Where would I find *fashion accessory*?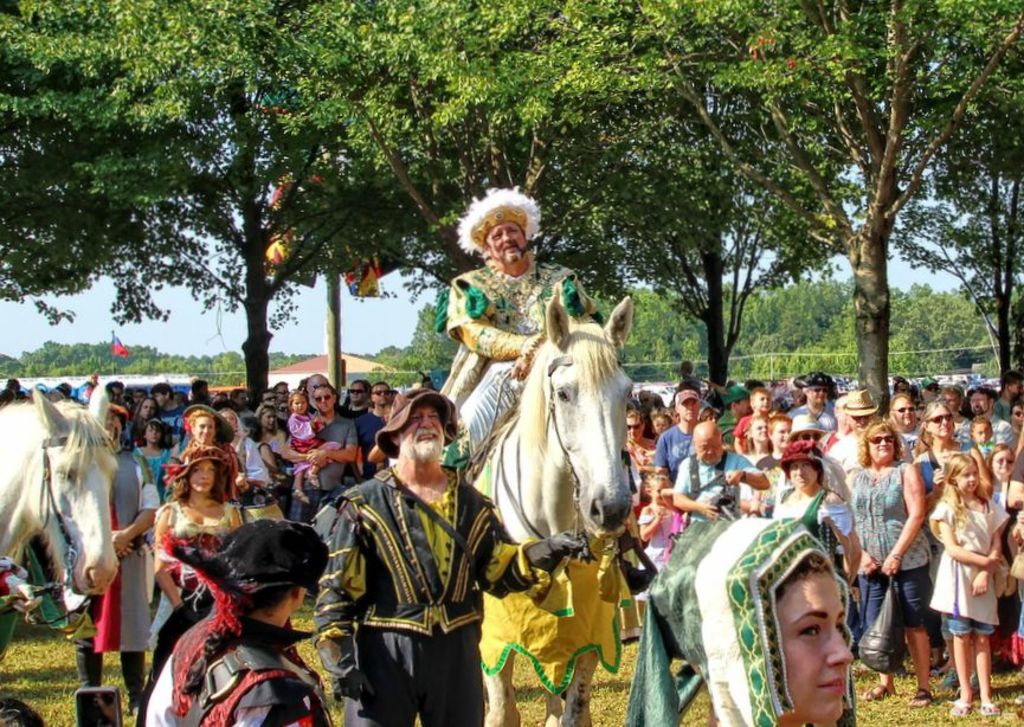
At l=785, t=412, r=825, b=437.
